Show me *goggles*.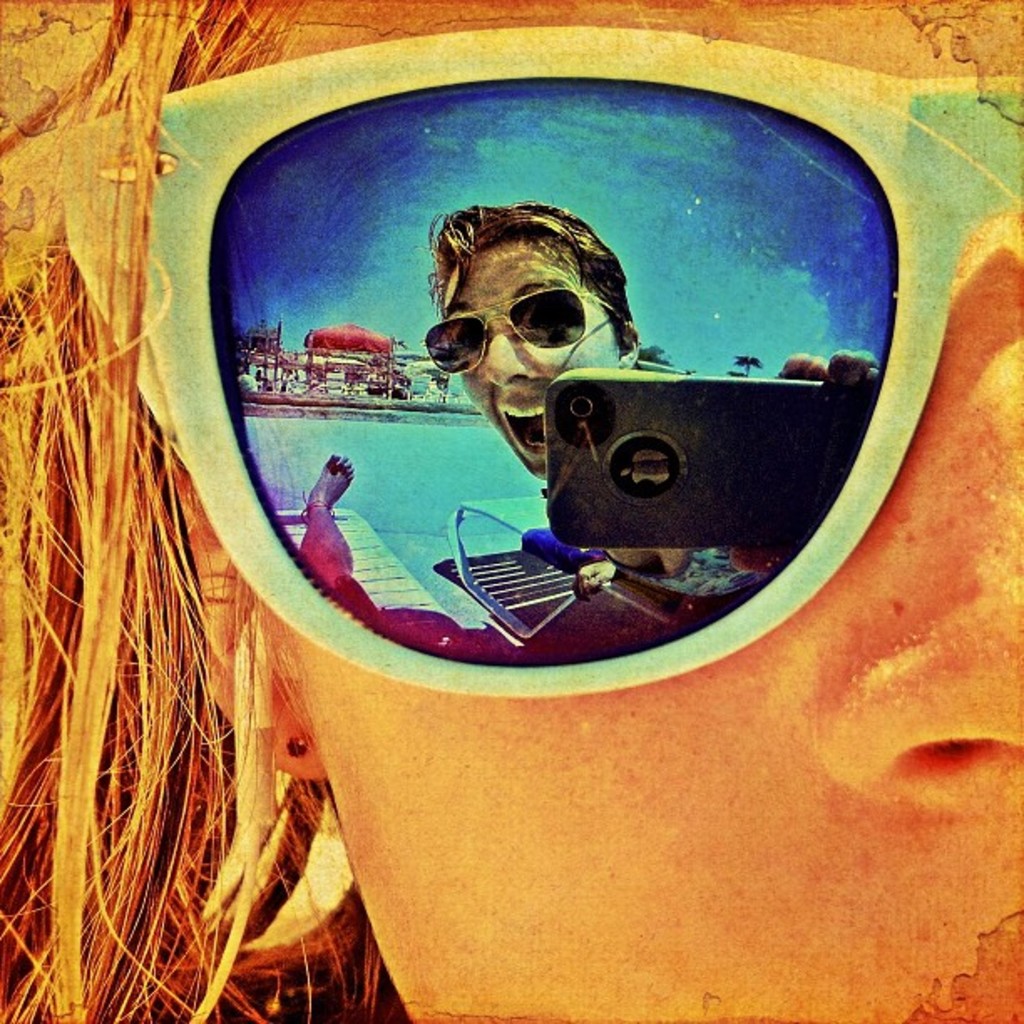
*goggles* is here: {"left": 3, "top": 40, "right": 1022, "bottom": 704}.
